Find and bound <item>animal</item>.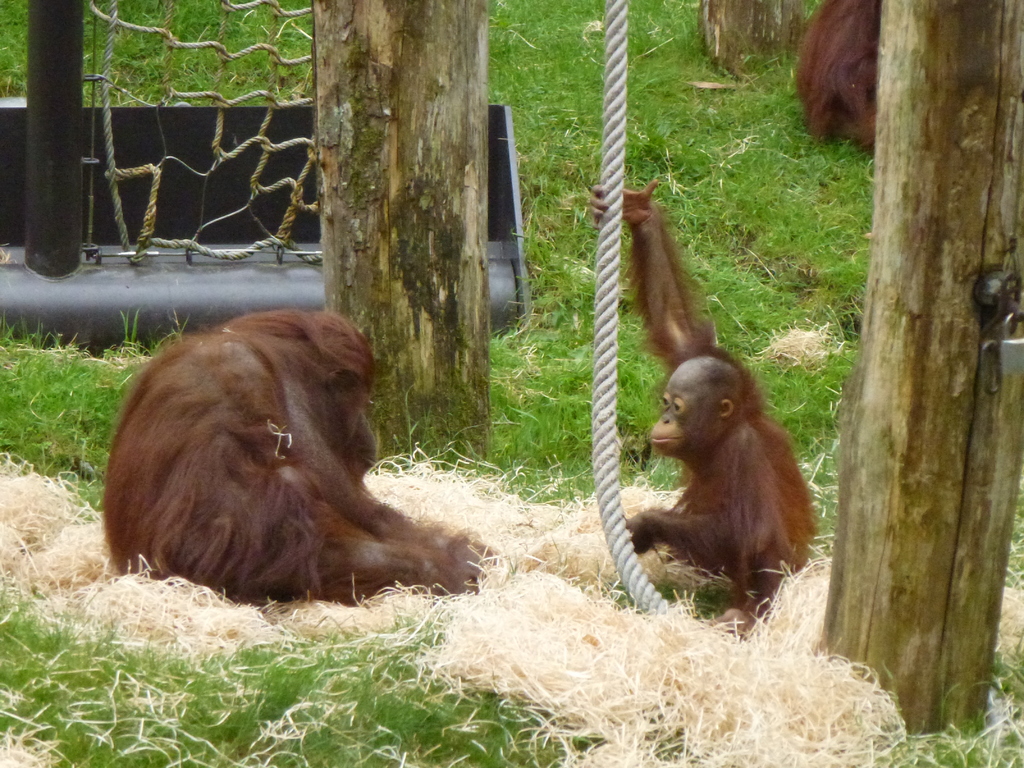
Bound: <bbox>102, 308, 497, 609</bbox>.
